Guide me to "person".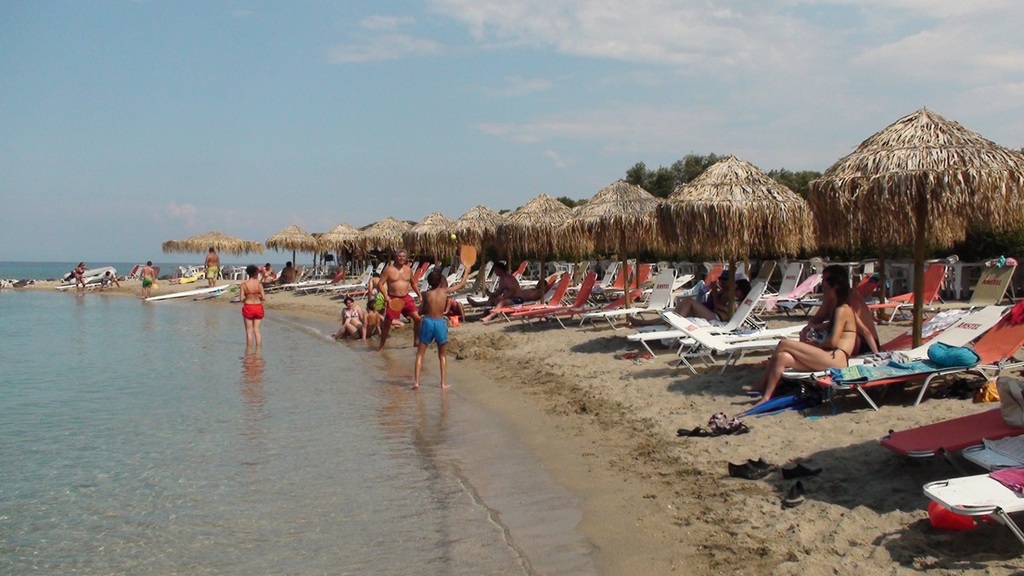
Guidance: left=415, top=262, right=461, bottom=390.
